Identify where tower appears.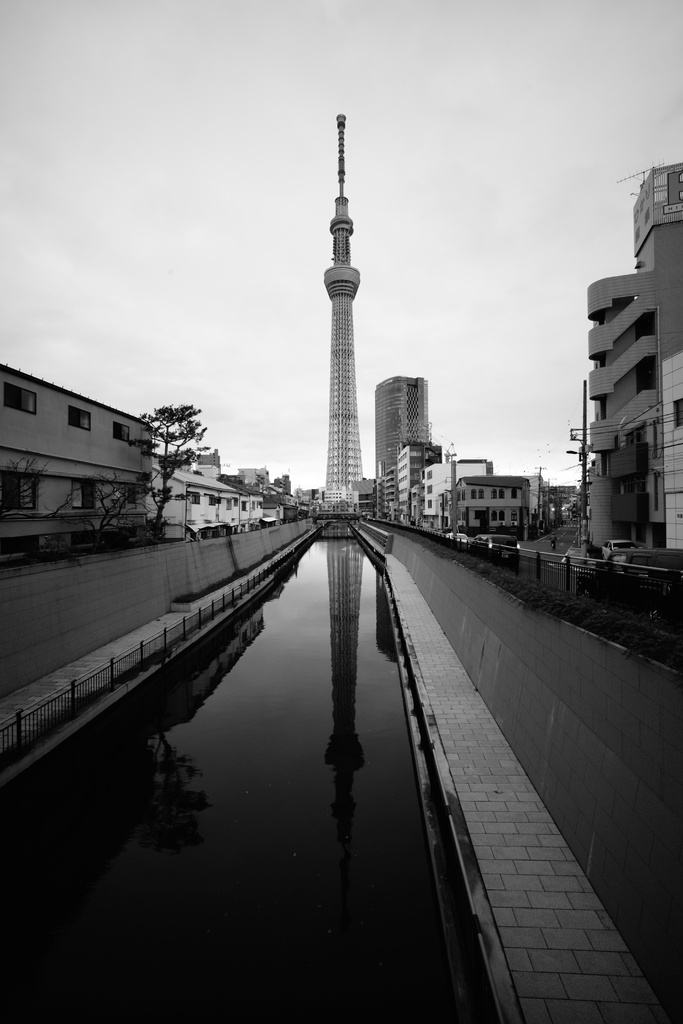
Appears at pyautogui.locateOnScreen(317, 116, 365, 512).
